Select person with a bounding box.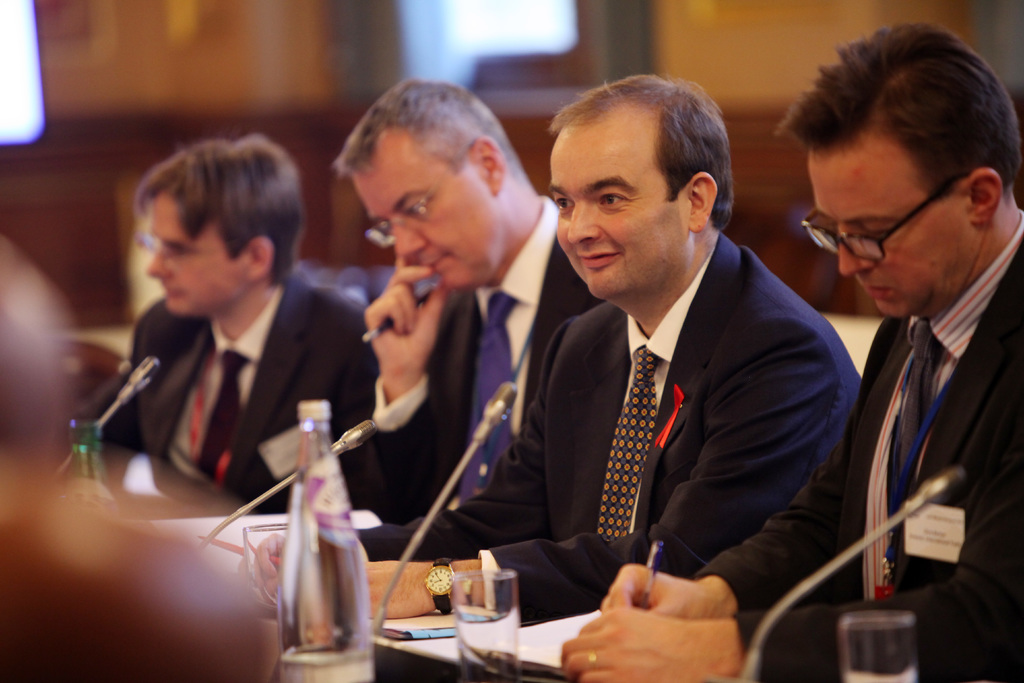
(x1=230, y1=68, x2=864, y2=624).
